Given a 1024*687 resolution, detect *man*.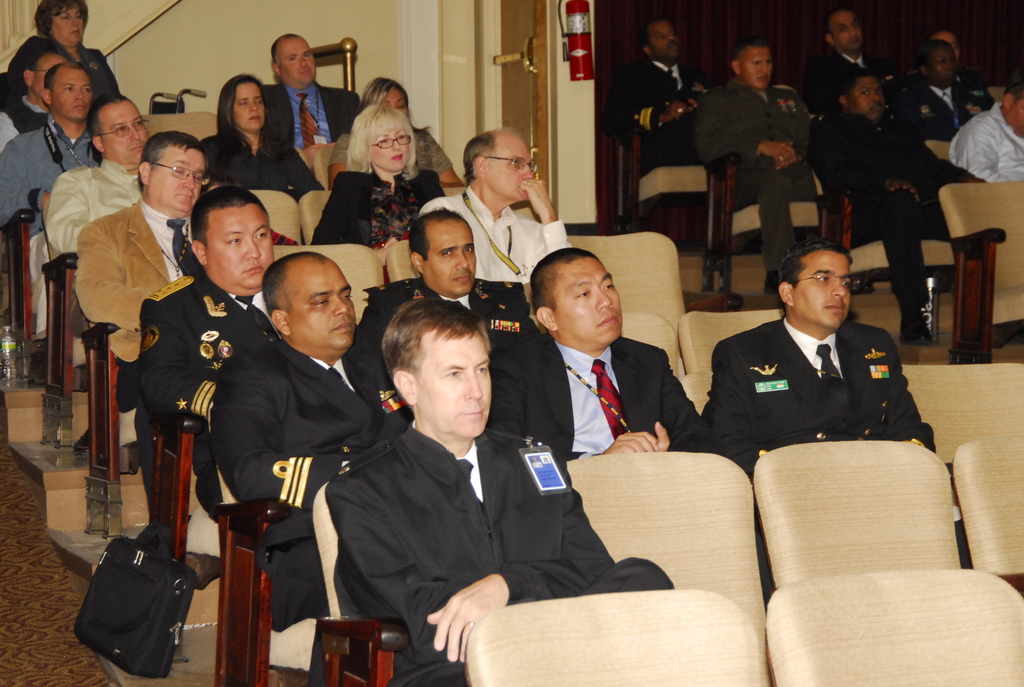
l=0, t=47, r=69, b=148.
